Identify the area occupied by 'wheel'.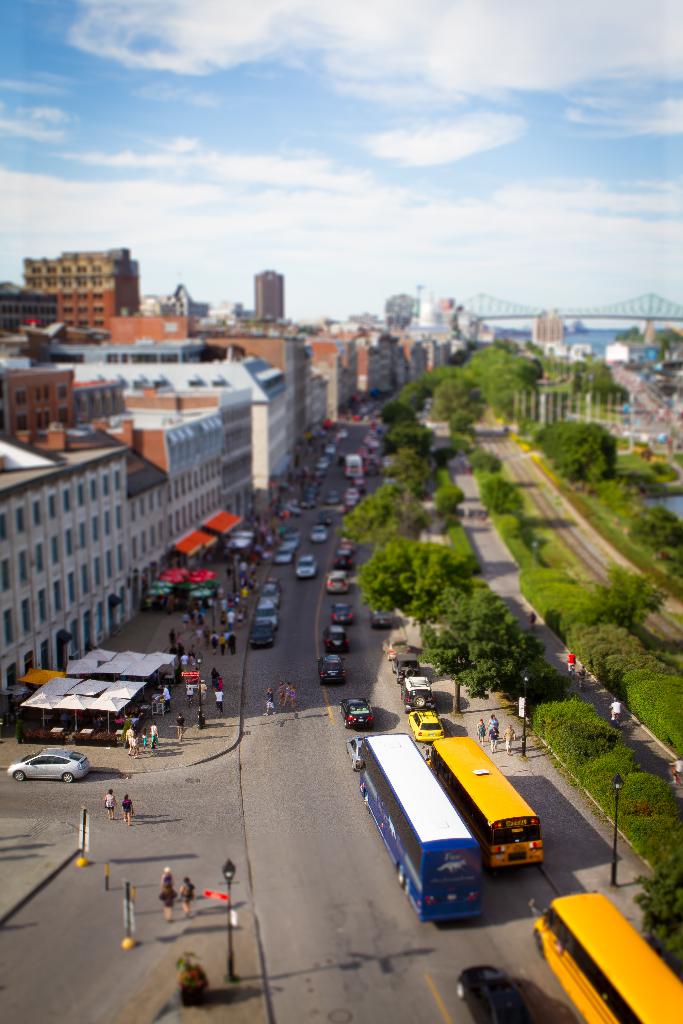
Area: left=397, top=865, right=407, bottom=888.
